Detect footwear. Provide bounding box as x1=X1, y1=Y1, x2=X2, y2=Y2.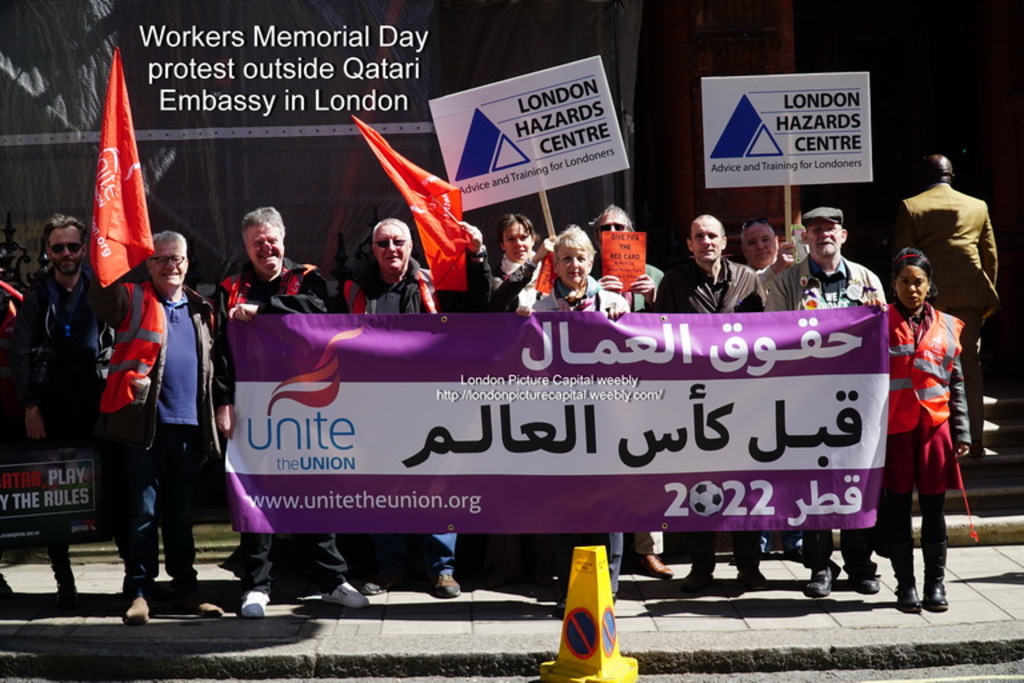
x1=635, y1=552, x2=673, y2=576.
